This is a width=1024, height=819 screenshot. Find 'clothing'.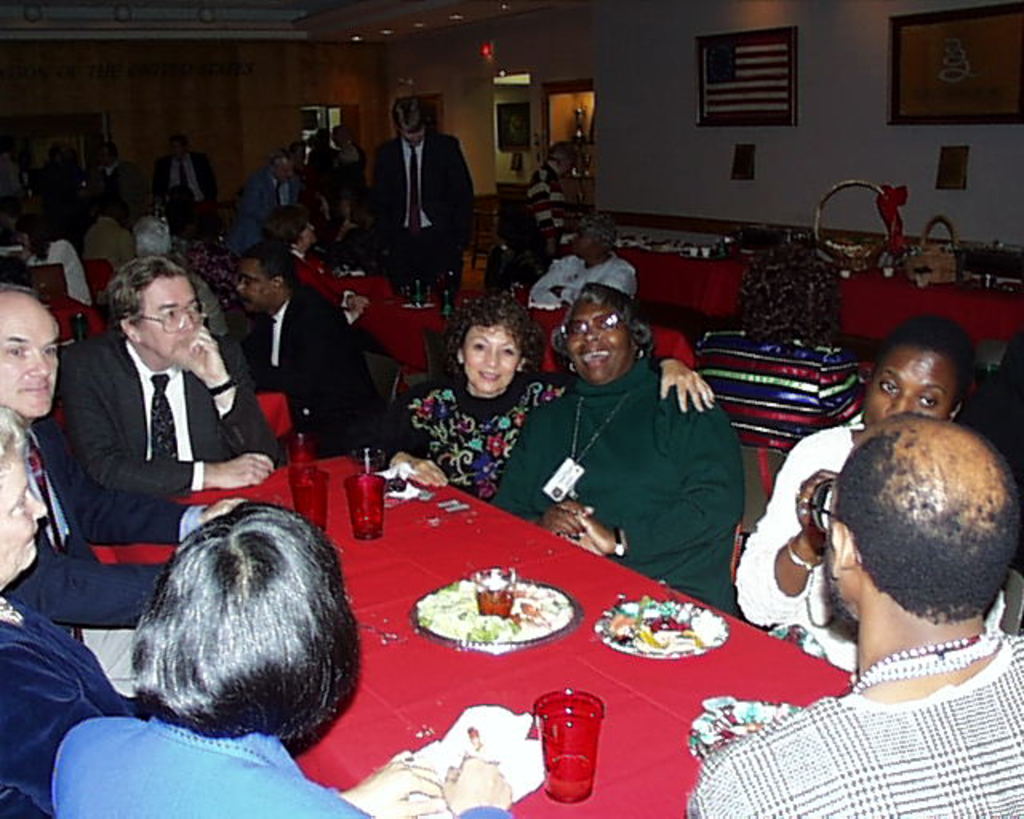
Bounding box: Rect(0, 590, 134, 817).
